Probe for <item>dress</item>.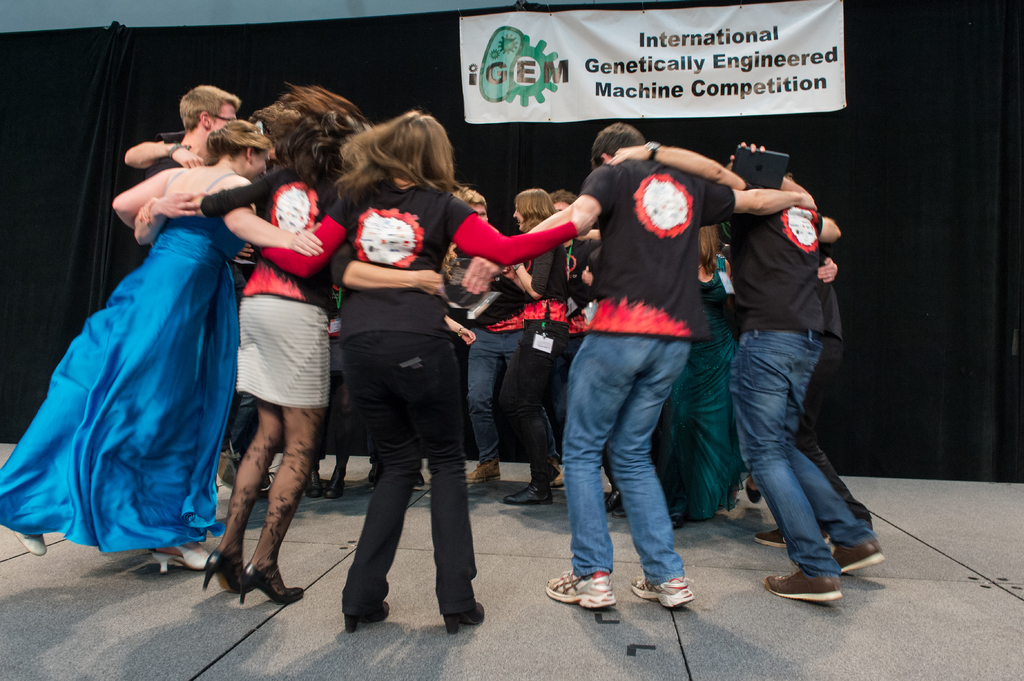
Probe result: [1, 172, 241, 545].
